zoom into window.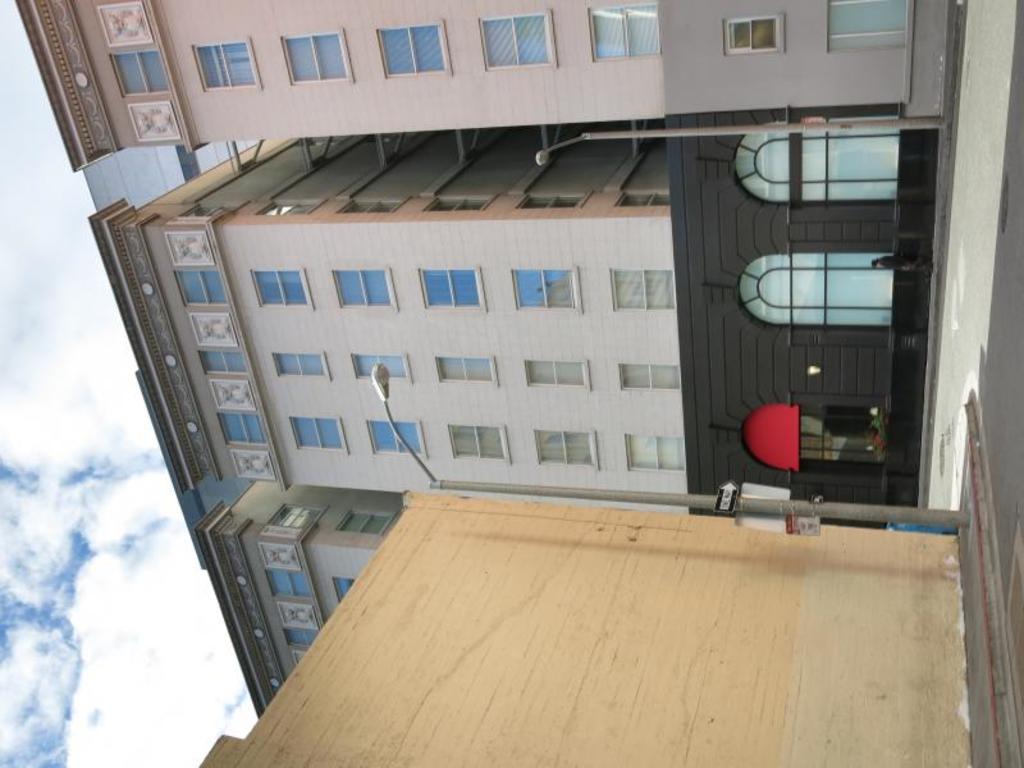
Zoom target: 532, 424, 598, 467.
